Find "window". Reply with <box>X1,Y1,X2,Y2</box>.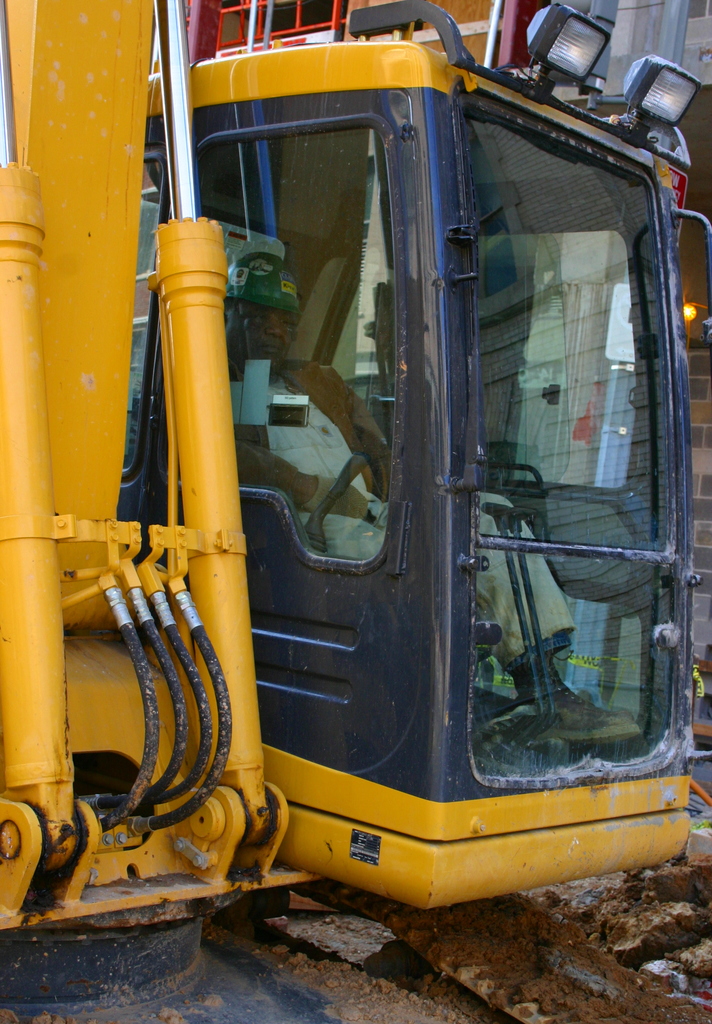
<box>393,83,656,695</box>.
